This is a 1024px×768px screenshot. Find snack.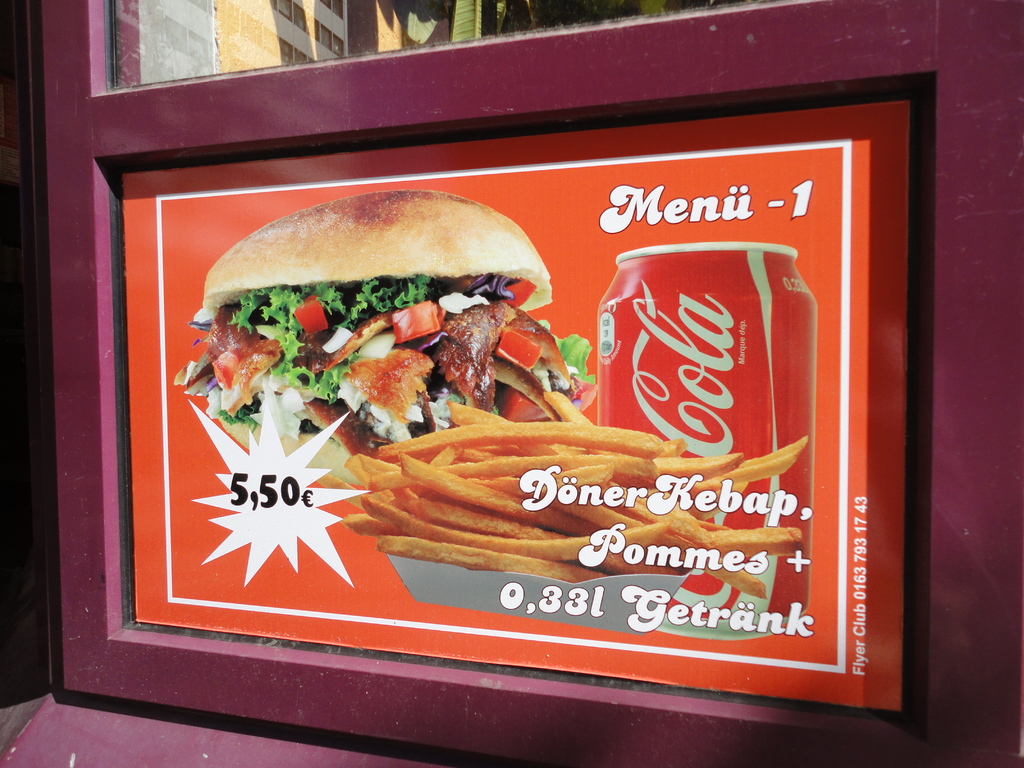
Bounding box: left=166, top=185, right=598, bottom=487.
